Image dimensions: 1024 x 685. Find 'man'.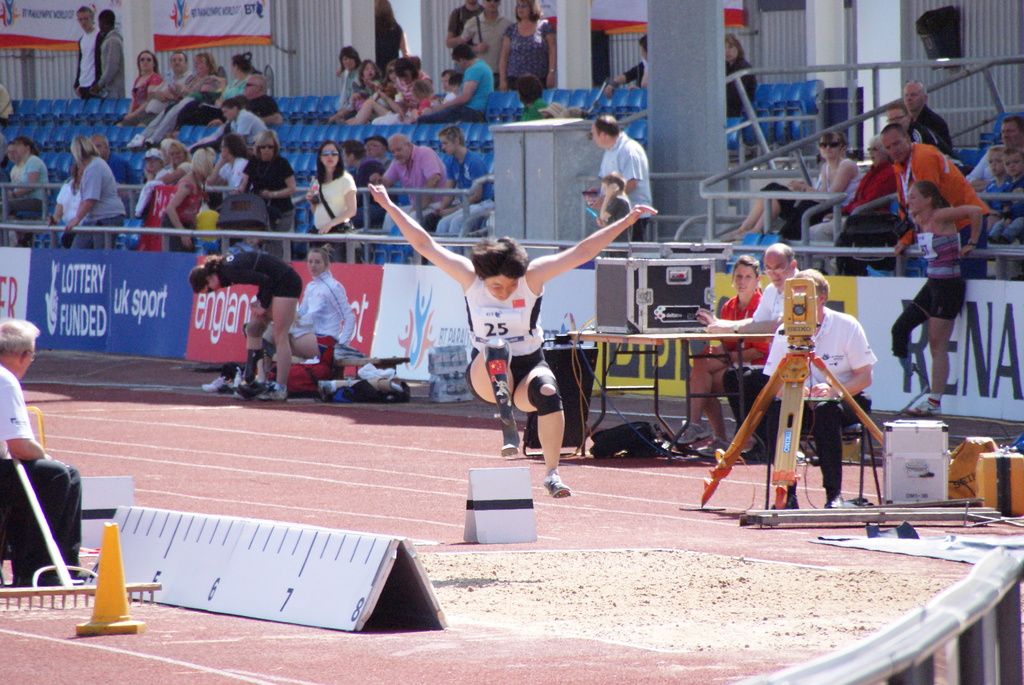
l=881, t=122, r=992, b=280.
